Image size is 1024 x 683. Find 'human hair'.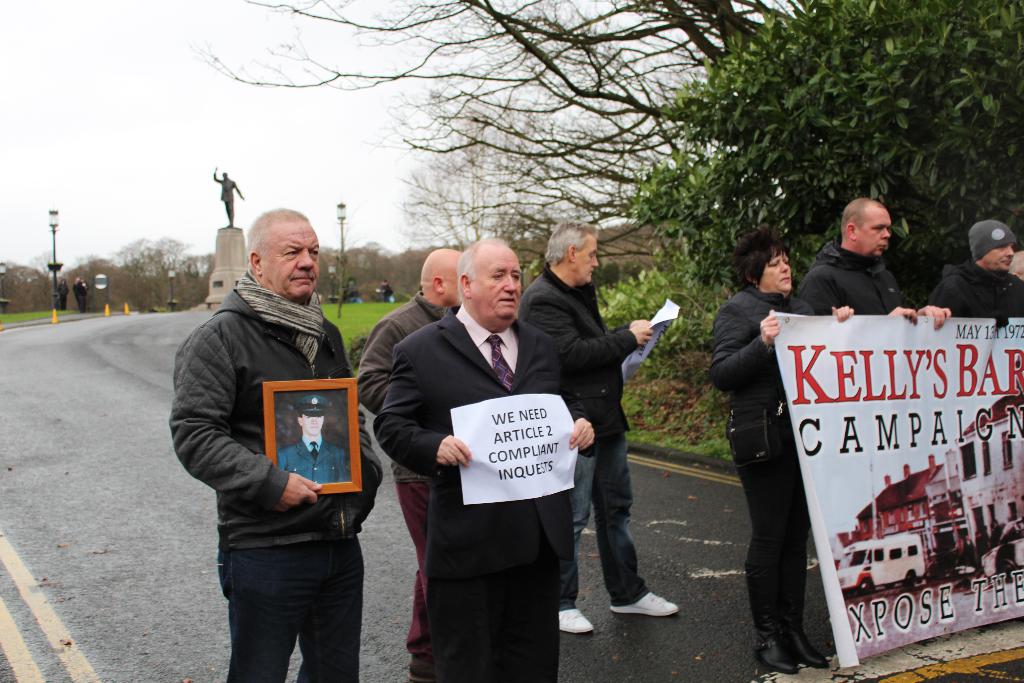
bbox=[246, 206, 309, 263].
